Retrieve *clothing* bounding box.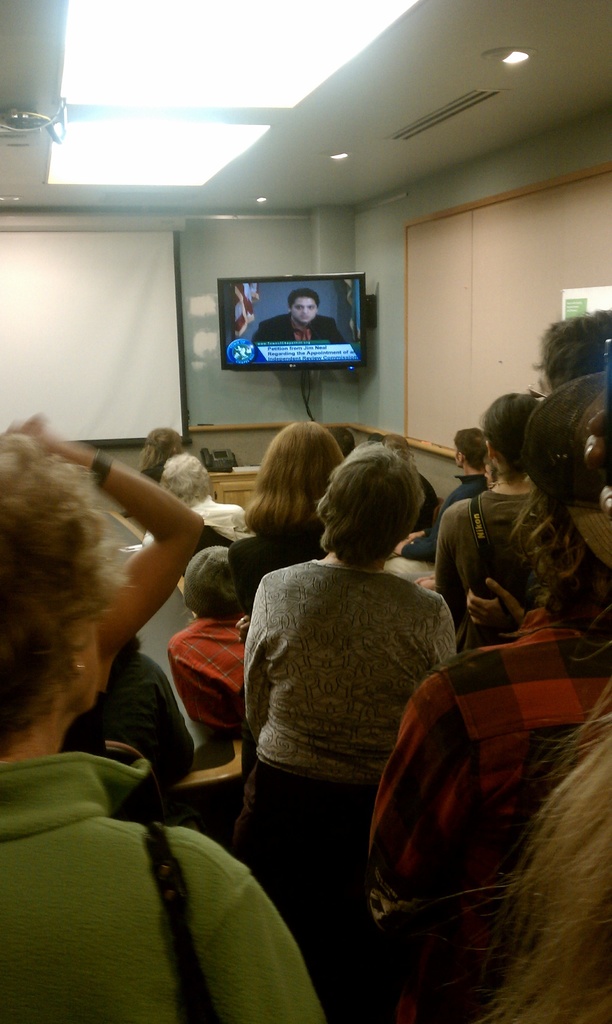
Bounding box: bbox(143, 492, 253, 536).
